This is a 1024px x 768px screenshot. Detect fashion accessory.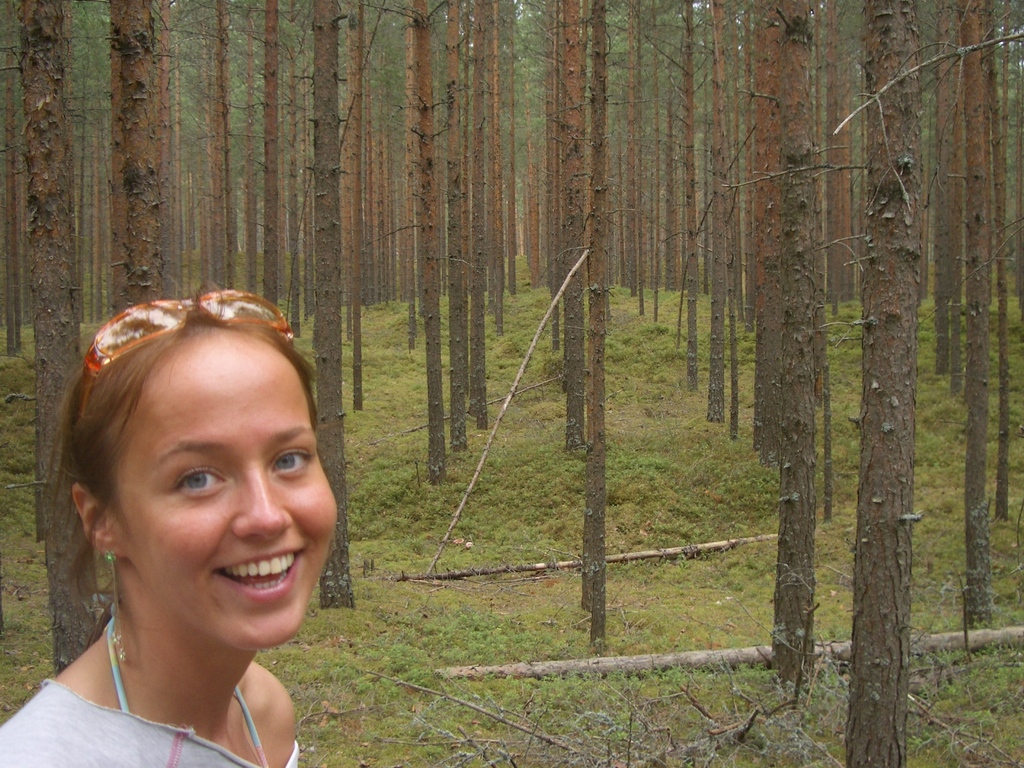
[x1=70, y1=294, x2=297, y2=421].
